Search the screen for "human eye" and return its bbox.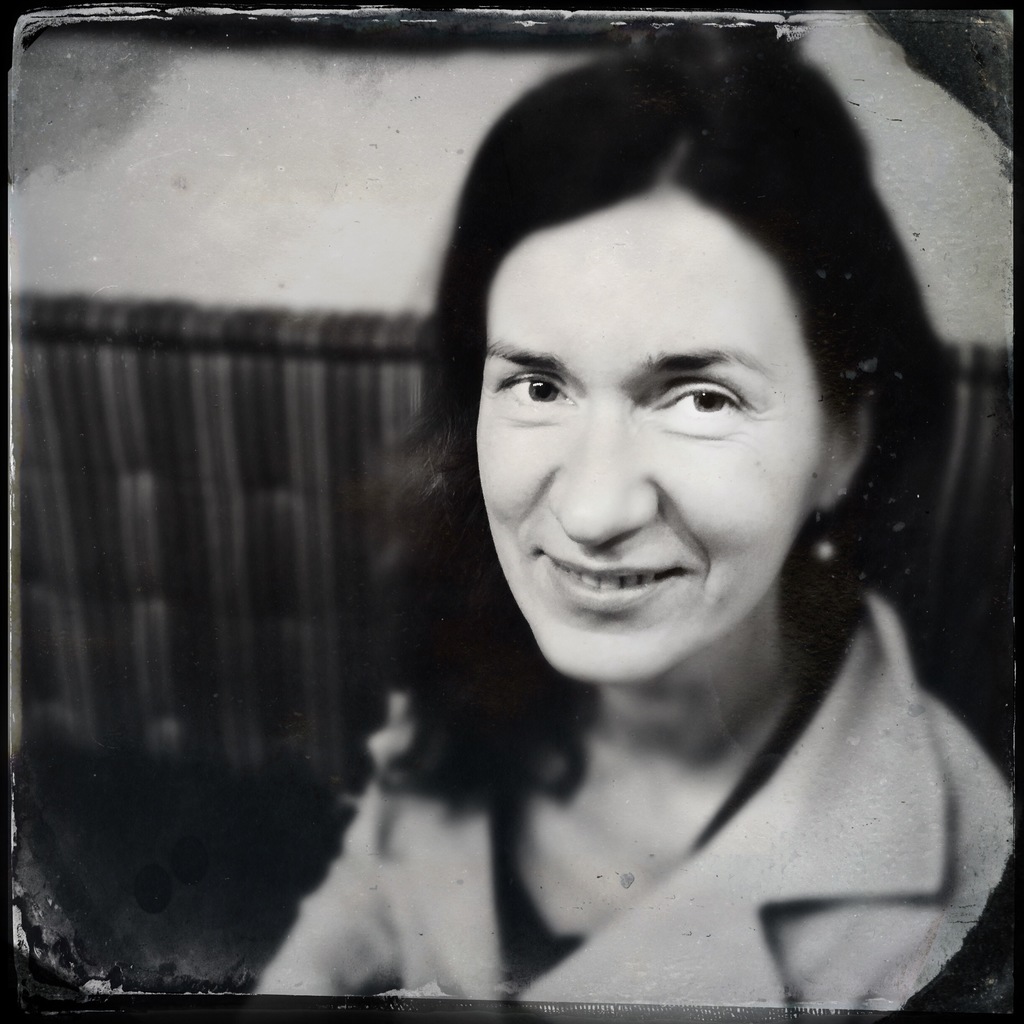
Found: {"x1": 492, "y1": 371, "x2": 576, "y2": 415}.
